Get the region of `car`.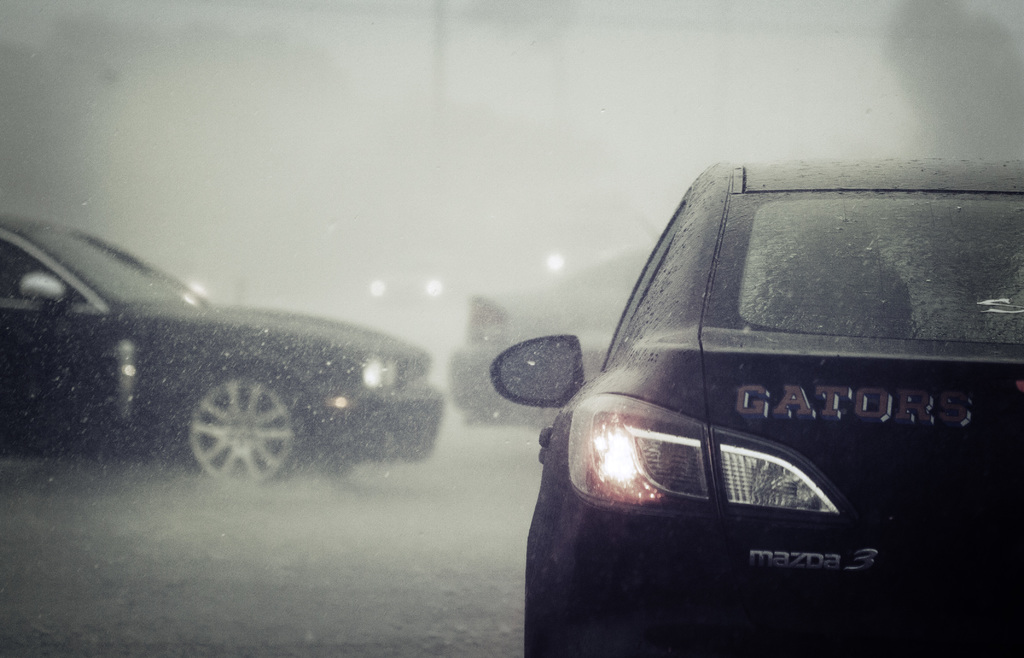
[451, 244, 656, 418].
